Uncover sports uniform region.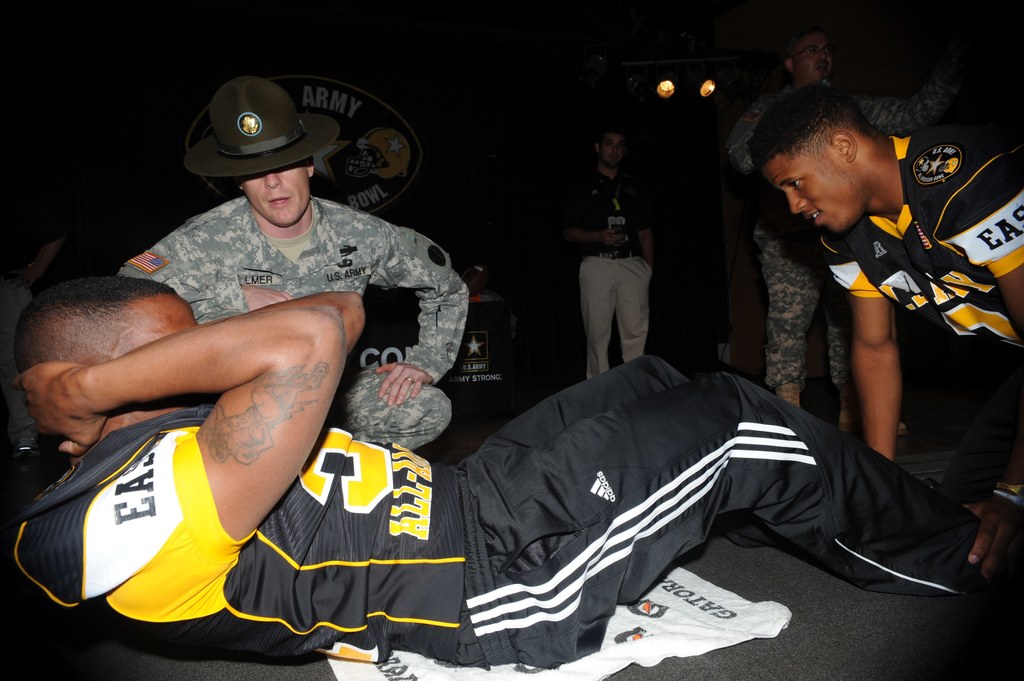
Uncovered: box=[817, 124, 1023, 363].
